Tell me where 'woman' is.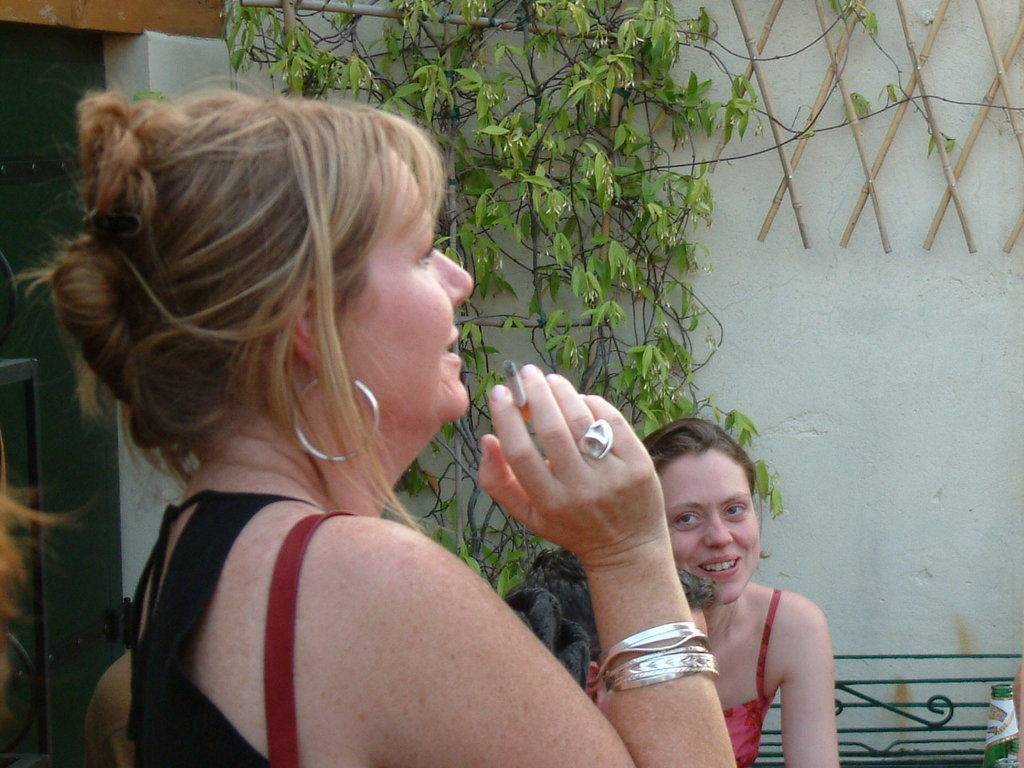
'woman' is at 63:66:624:765.
